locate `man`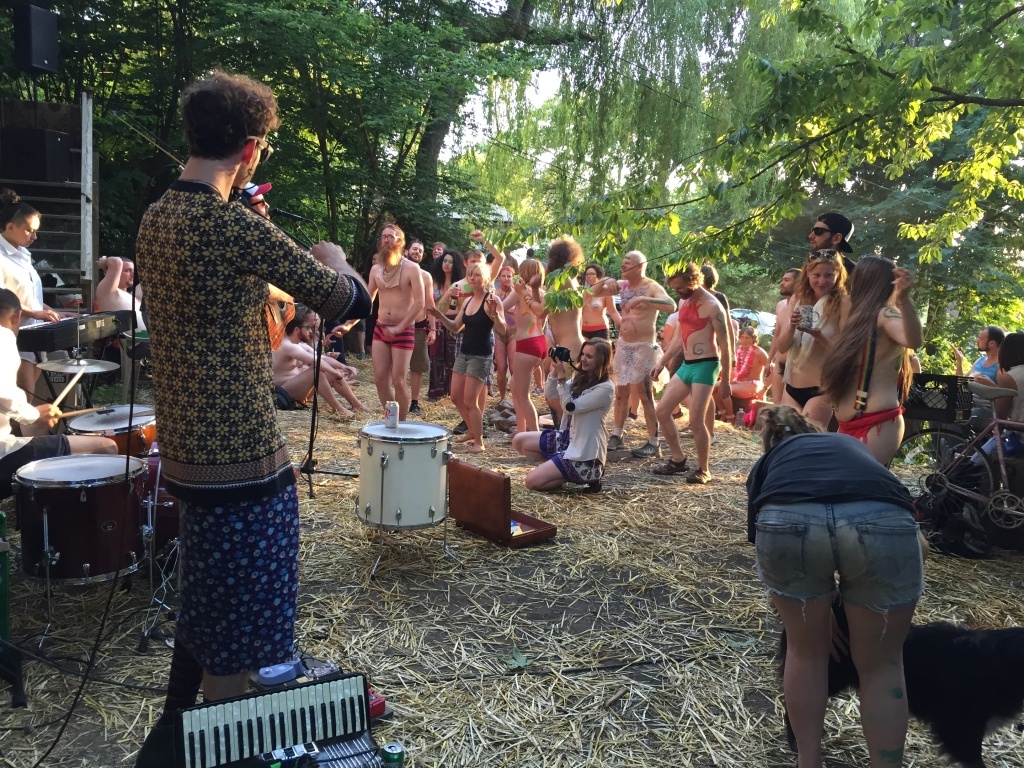
{"x1": 401, "y1": 241, "x2": 439, "y2": 418}
